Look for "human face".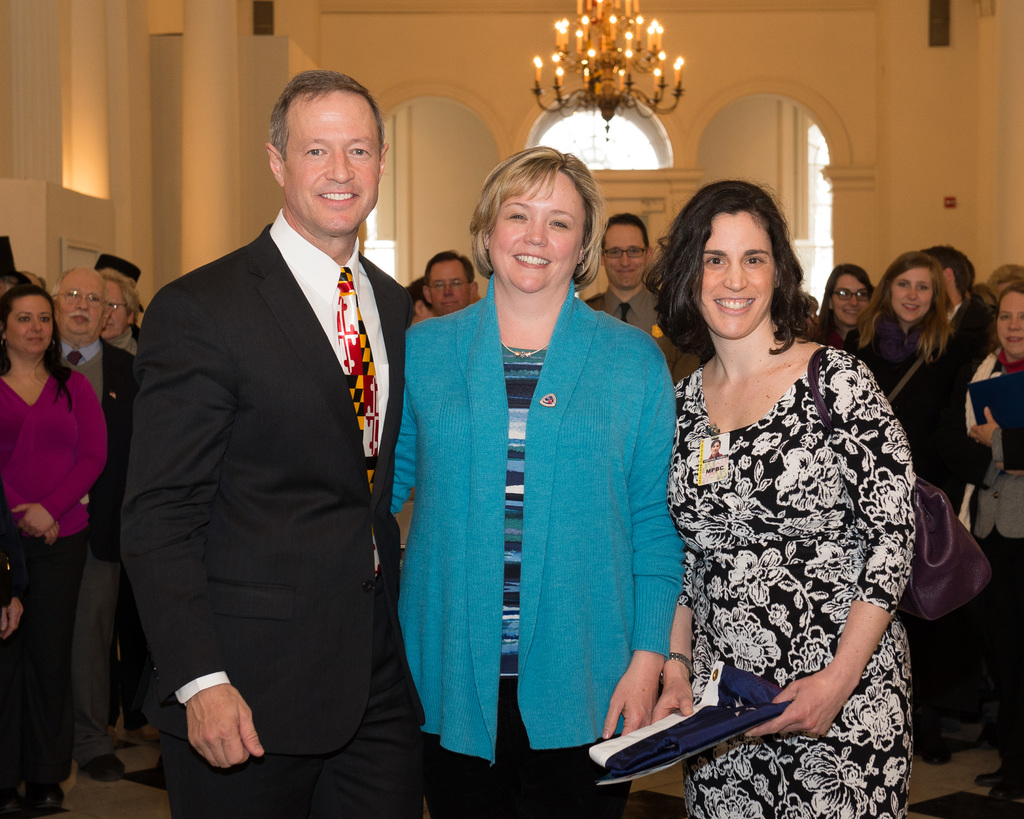
Found: x1=286, y1=88, x2=380, y2=228.
